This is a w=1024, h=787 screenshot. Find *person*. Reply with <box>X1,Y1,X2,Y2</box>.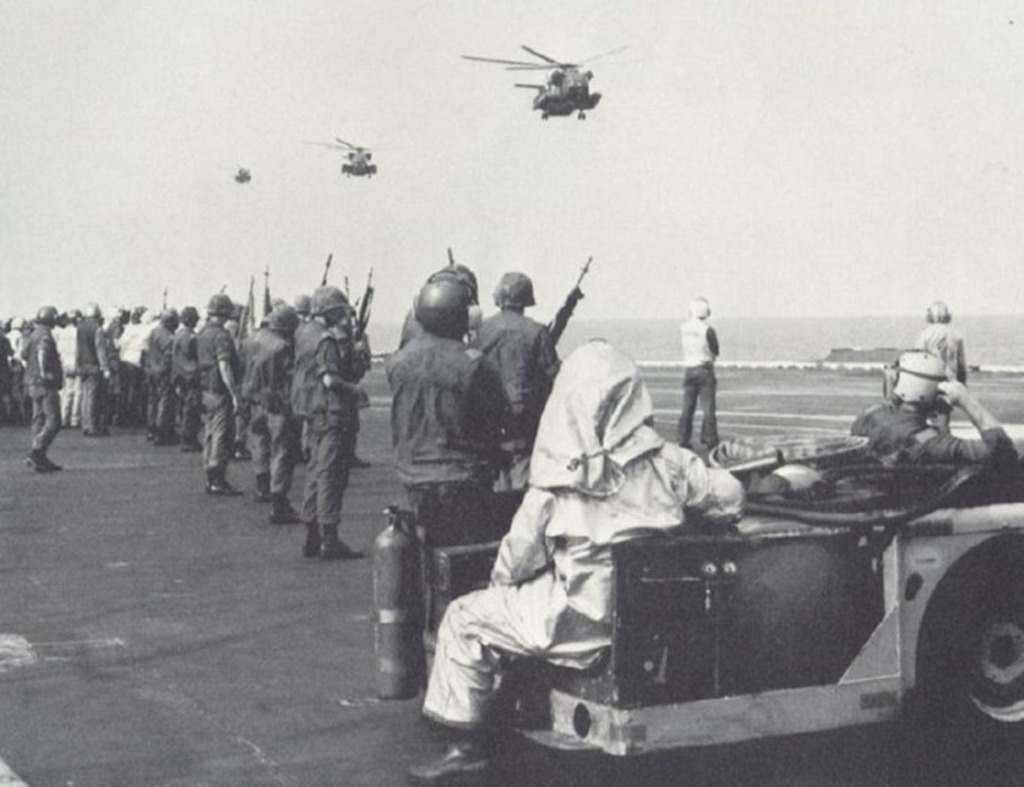
<box>293,299,352,568</box>.
